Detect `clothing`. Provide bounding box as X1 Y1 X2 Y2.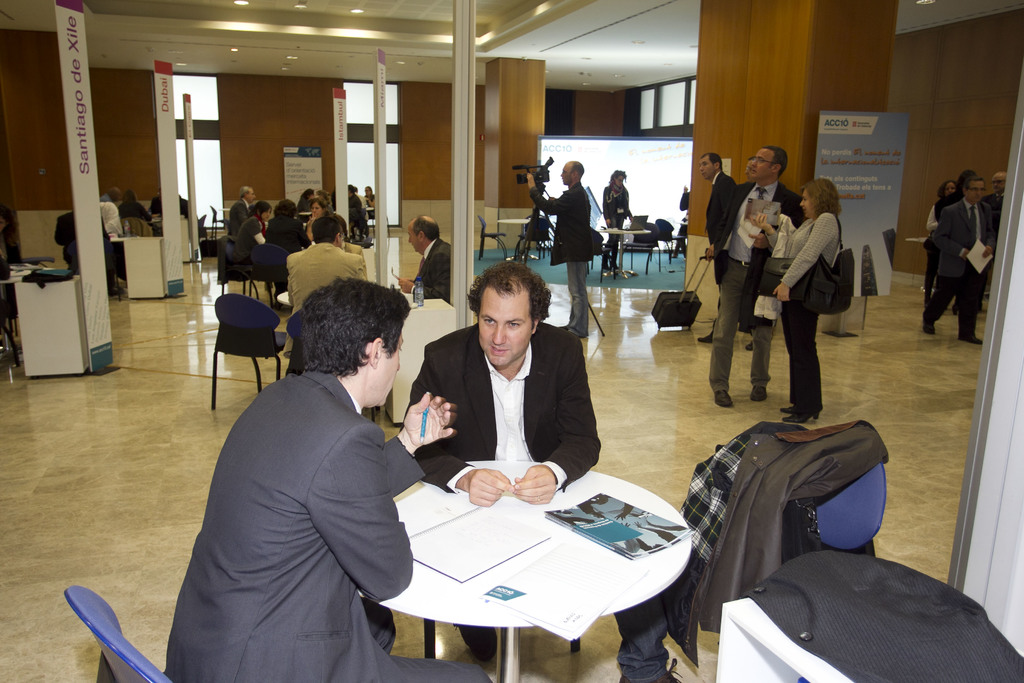
225 199 256 226.
